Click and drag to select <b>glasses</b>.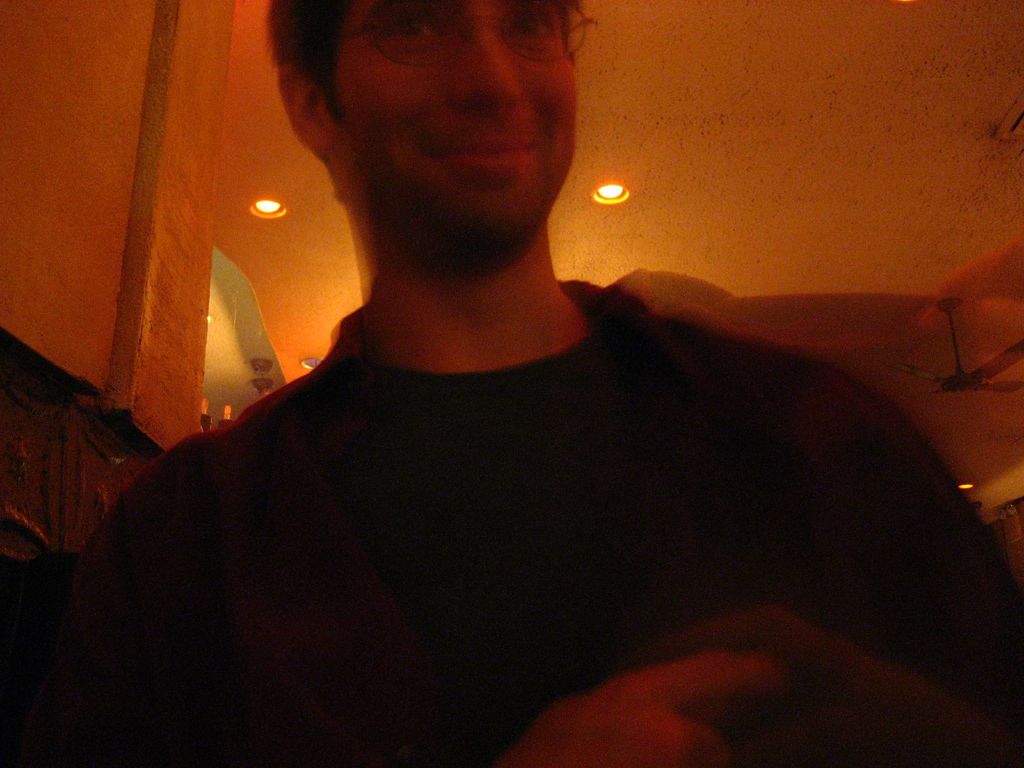
Selection: x1=340 y1=0 x2=598 y2=66.
